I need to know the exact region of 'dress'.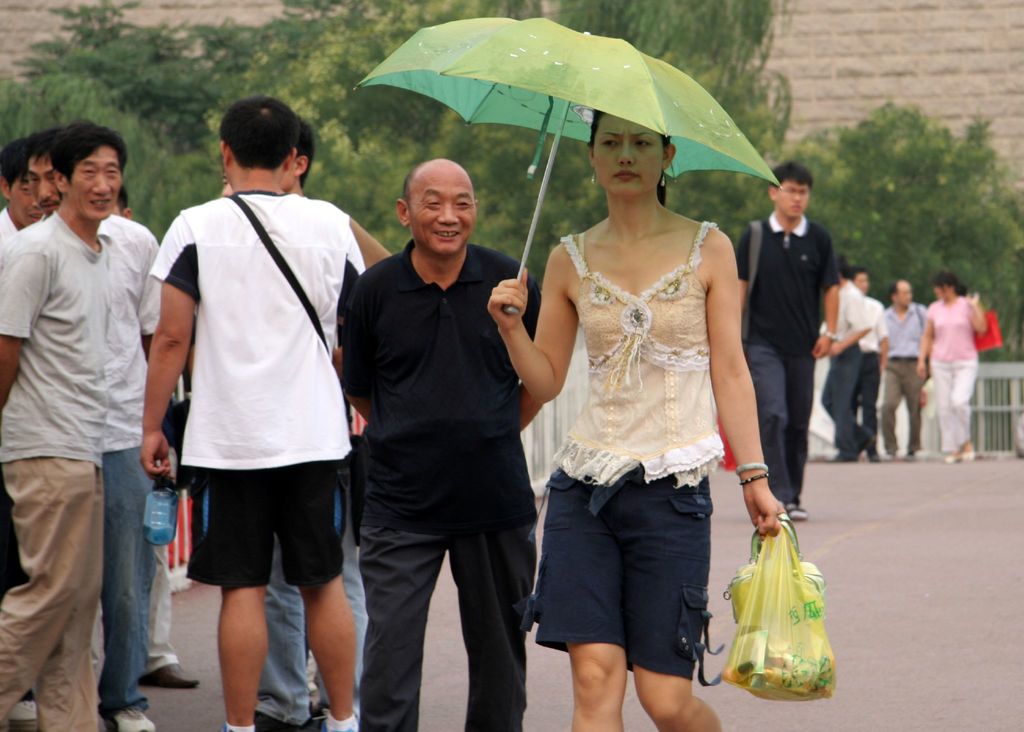
Region: (529,195,750,493).
